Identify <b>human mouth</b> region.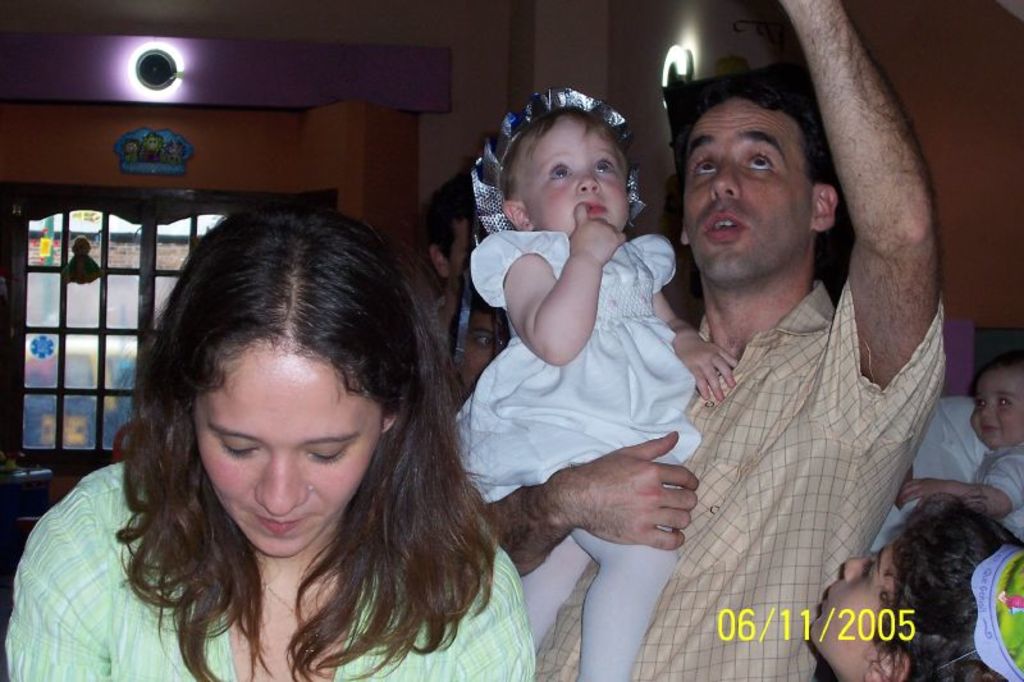
Region: select_region(701, 214, 745, 242).
